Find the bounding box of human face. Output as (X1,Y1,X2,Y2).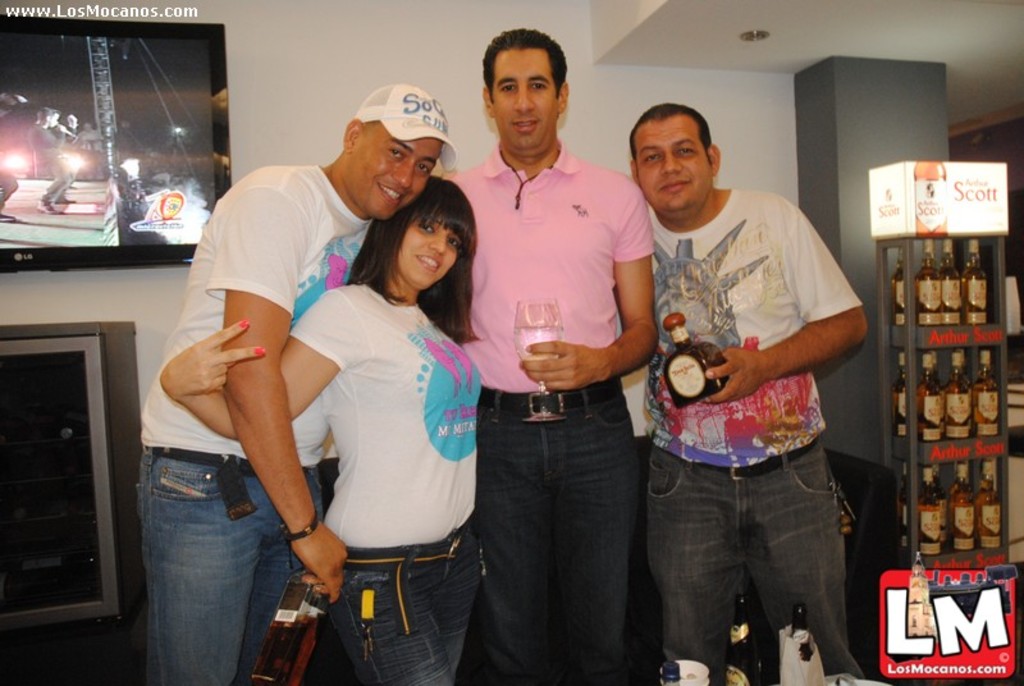
(358,137,435,214).
